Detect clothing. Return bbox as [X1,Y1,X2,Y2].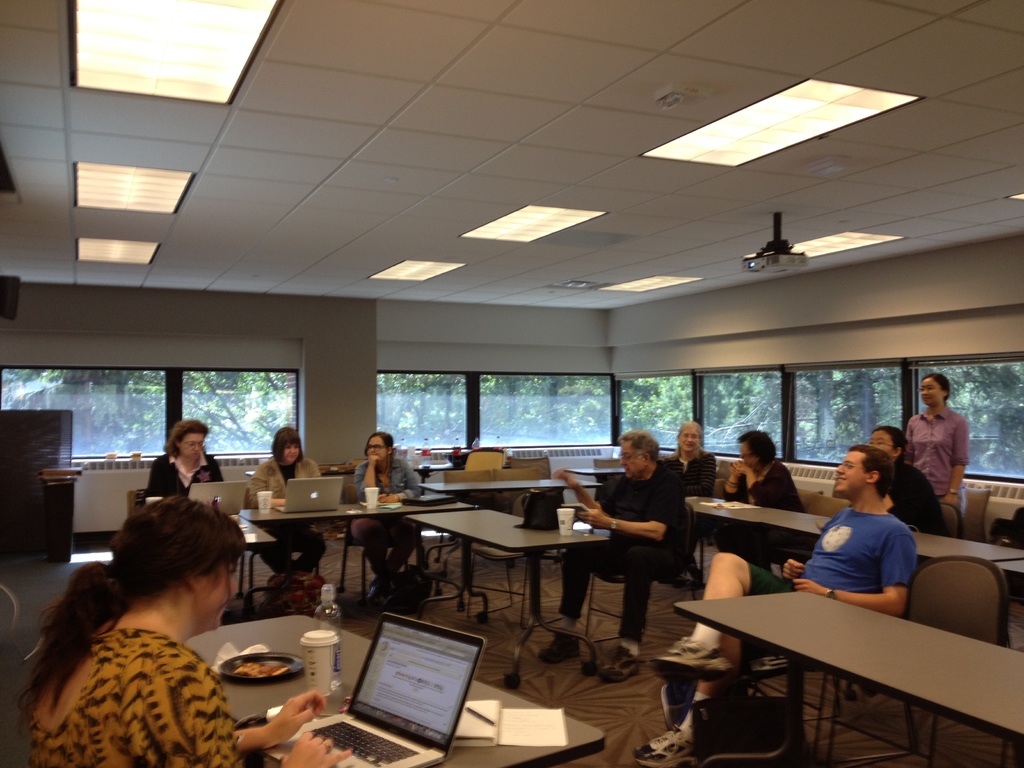
[725,452,794,524].
